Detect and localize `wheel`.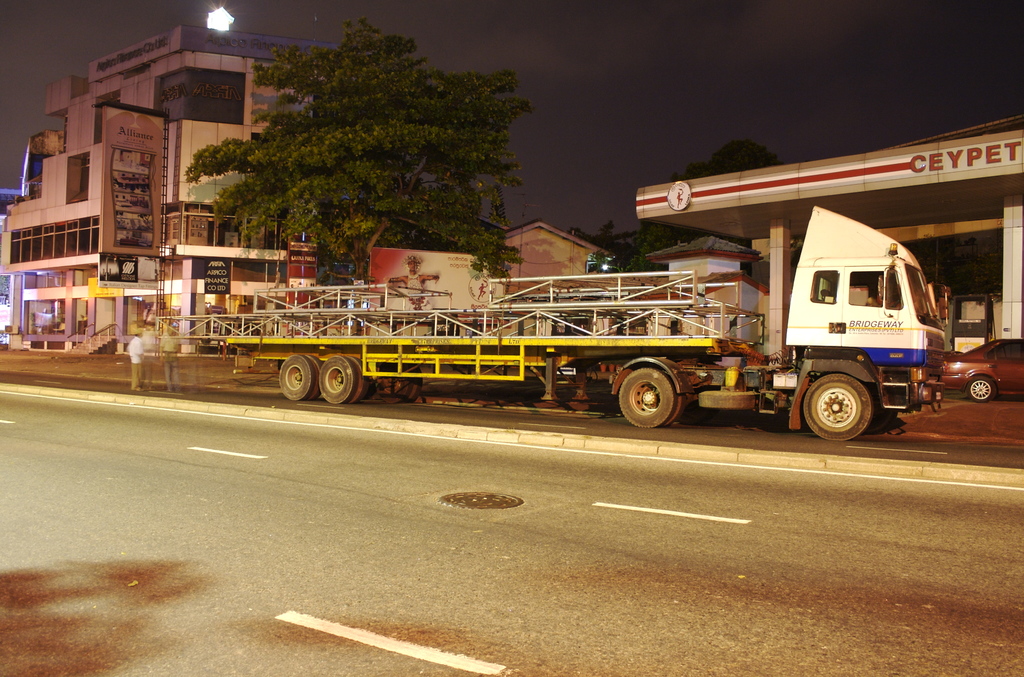
Localized at pyautogui.locateOnScreen(618, 366, 676, 430).
